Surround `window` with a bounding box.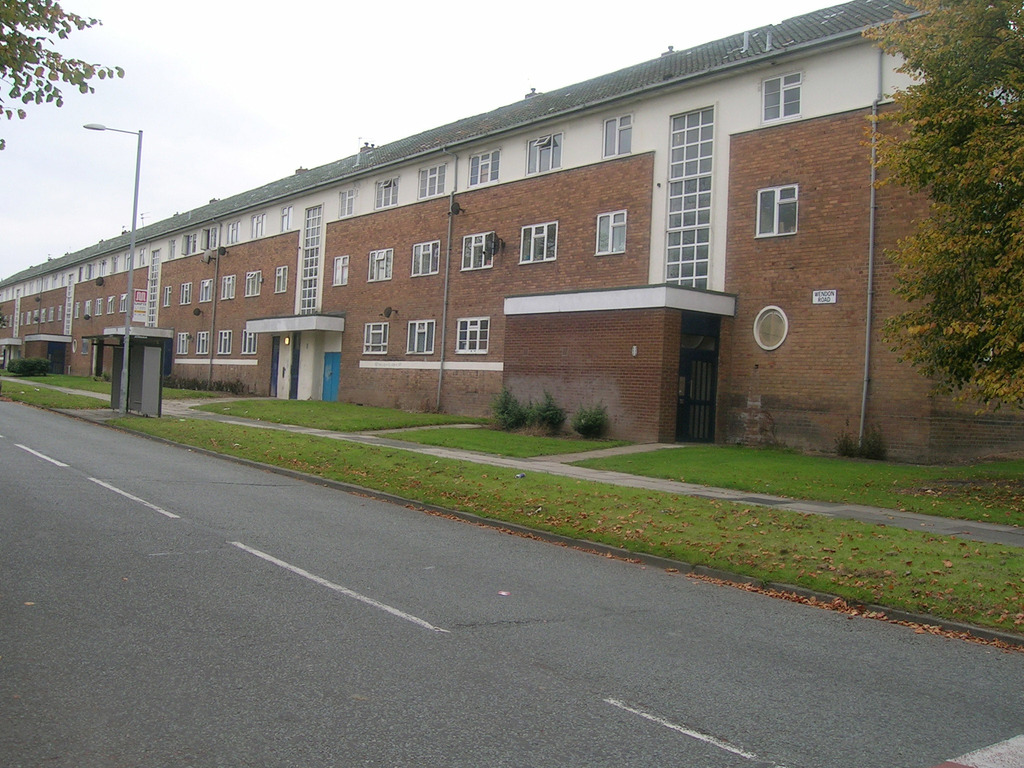
(218,275,234,301).
